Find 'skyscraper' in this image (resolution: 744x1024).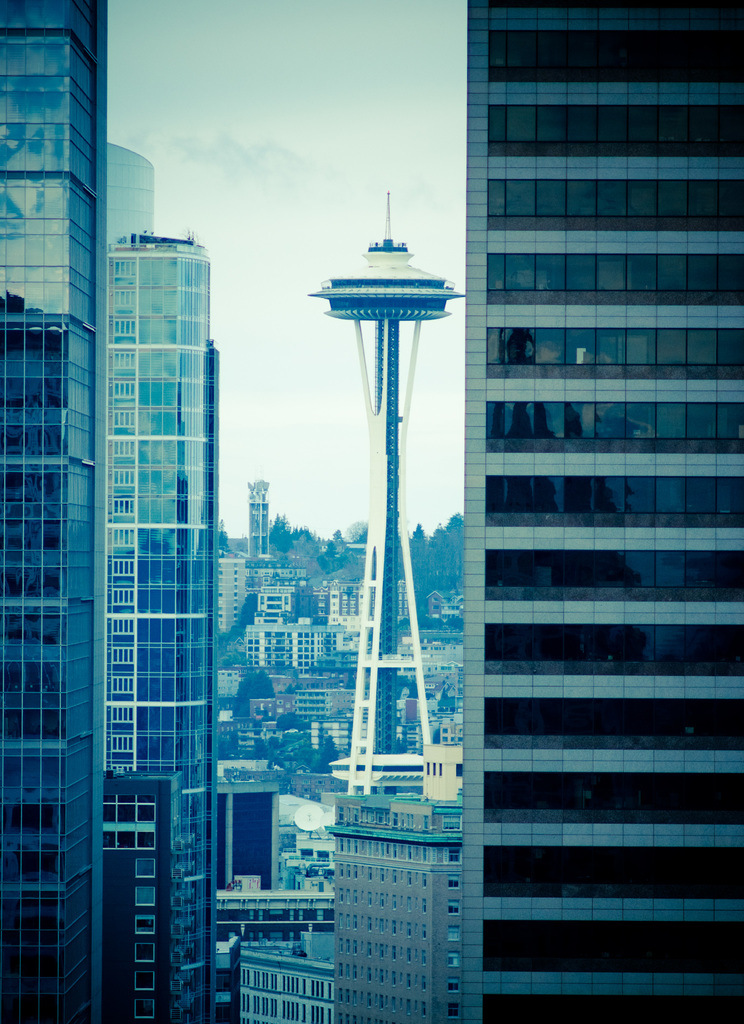
[449,0,743,1023].
